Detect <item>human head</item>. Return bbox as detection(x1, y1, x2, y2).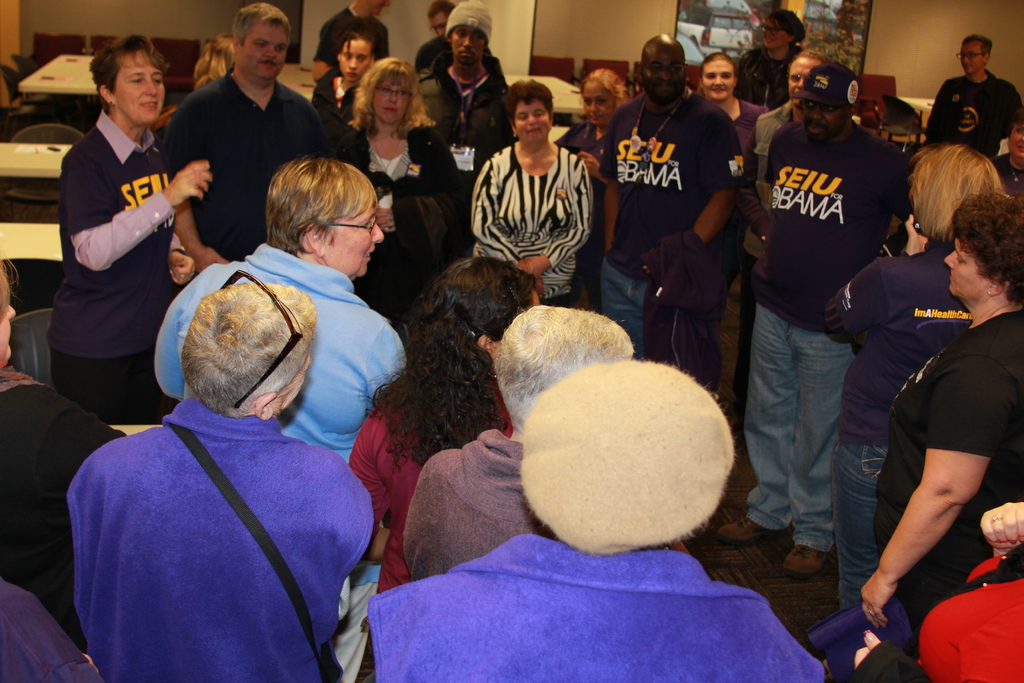
detection(352, 0, 391, 21).
